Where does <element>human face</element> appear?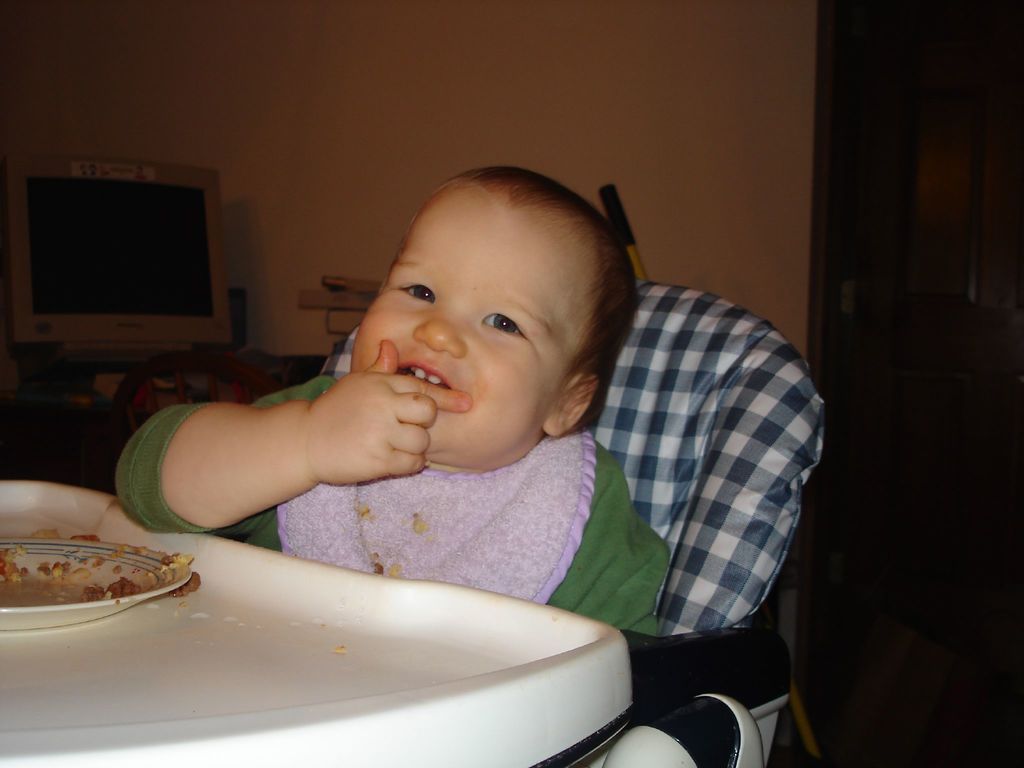
Appears at <region>352, 183, 588, 467</region>.
